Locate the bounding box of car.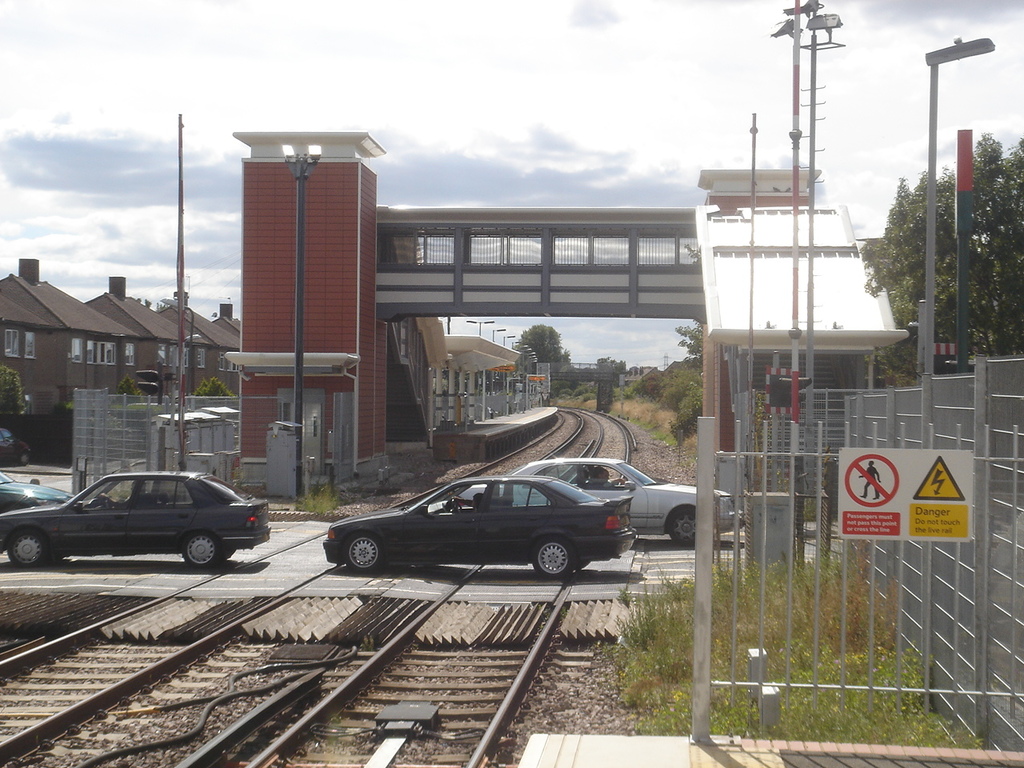
Bounding box: <bbox>4, 472, 289, 573</bbox>.
